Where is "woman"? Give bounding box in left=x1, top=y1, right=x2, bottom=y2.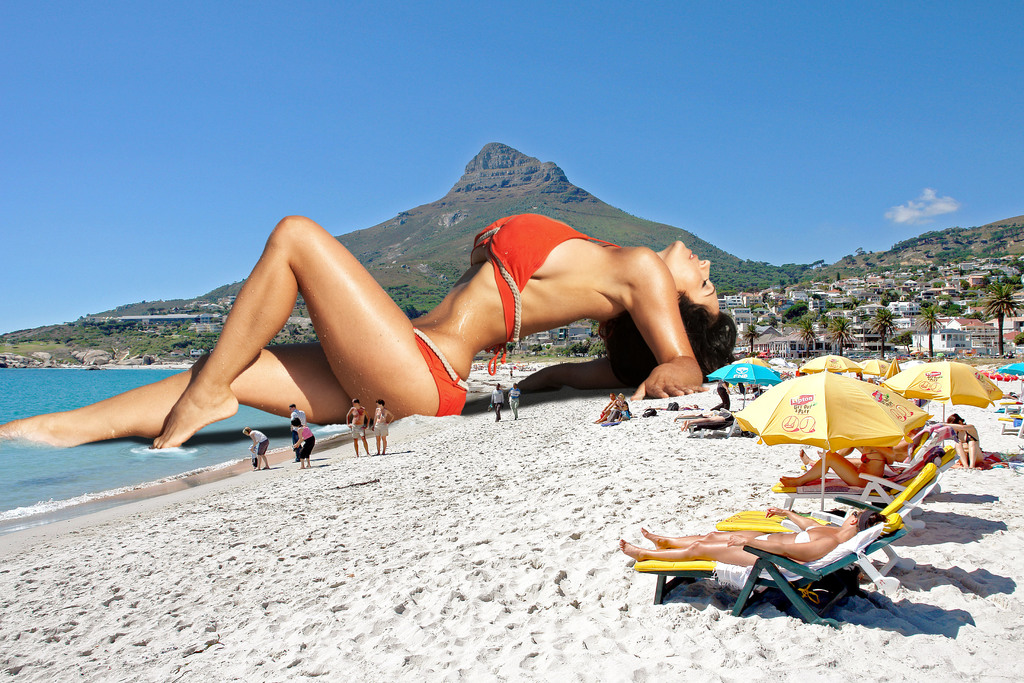
left=81, top=170, right=749, bottom=473.
